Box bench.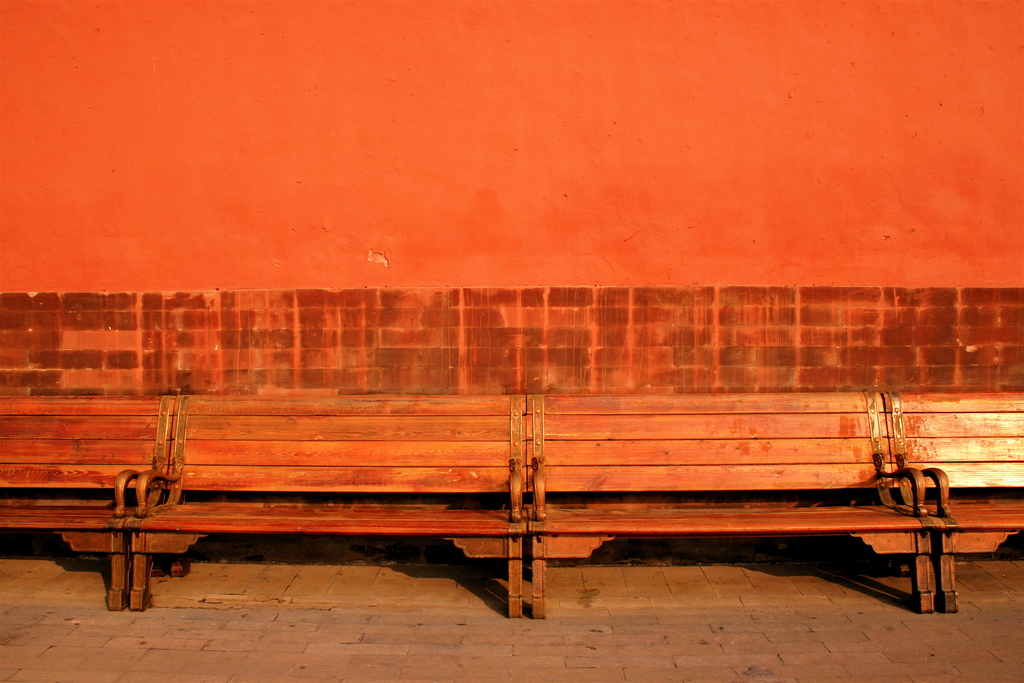
BBox(879, 395, 1023, 611).
